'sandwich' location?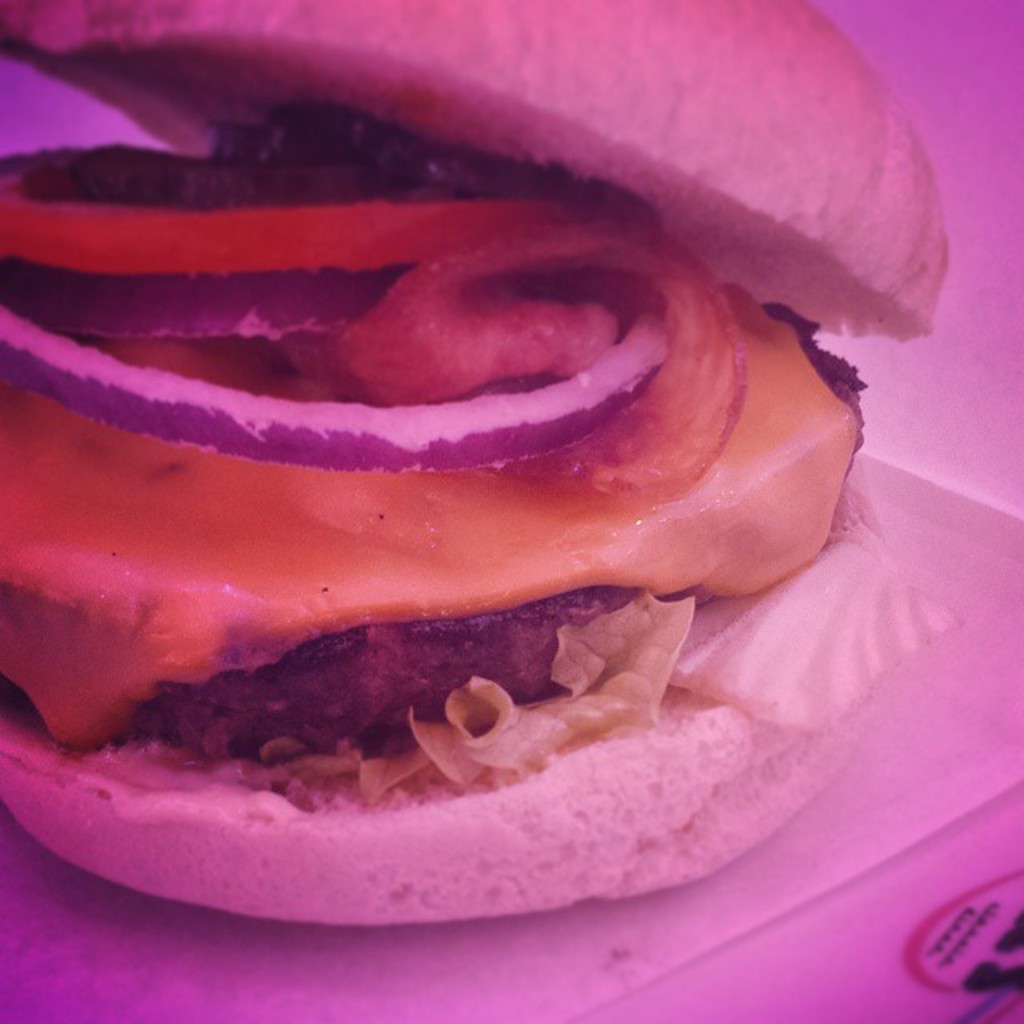
Rect(0, 0, 962, 928)
